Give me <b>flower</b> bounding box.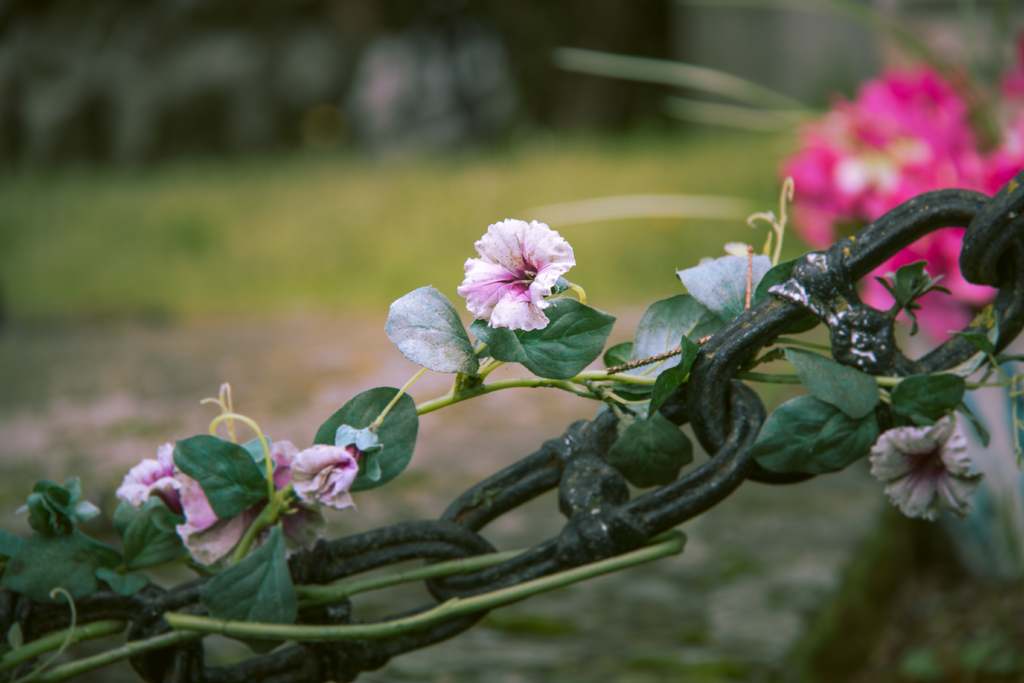
x1=466 y1=212 x2=593 y2=334.
